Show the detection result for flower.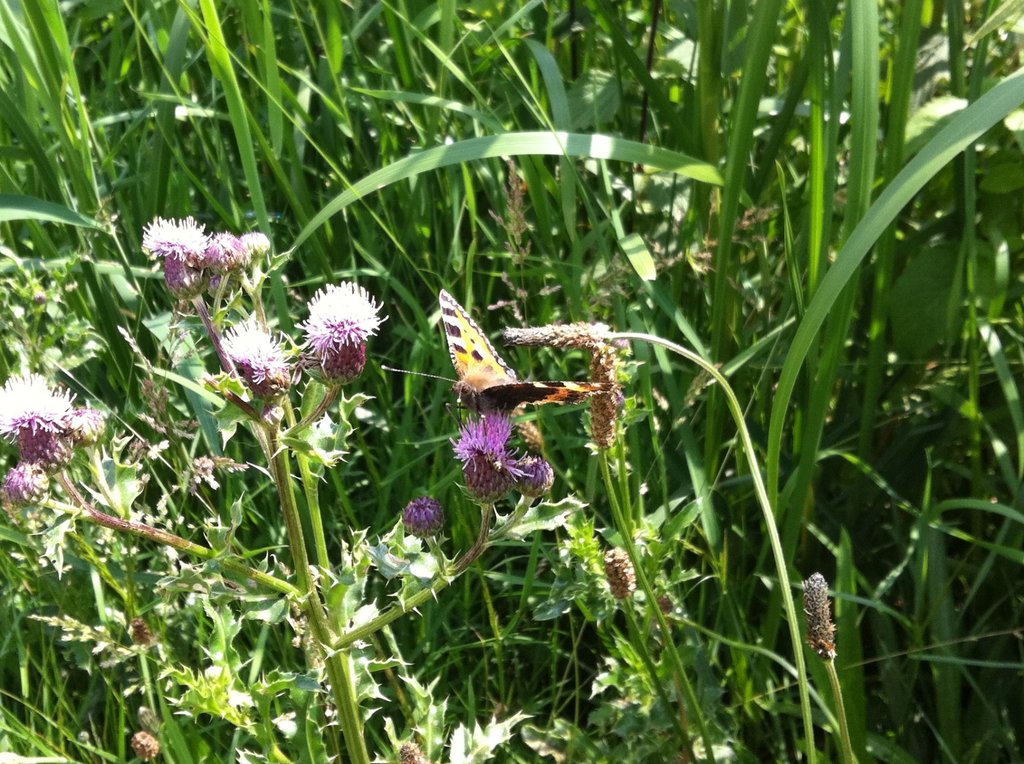
l=293, t=273, r=385, b=381.
